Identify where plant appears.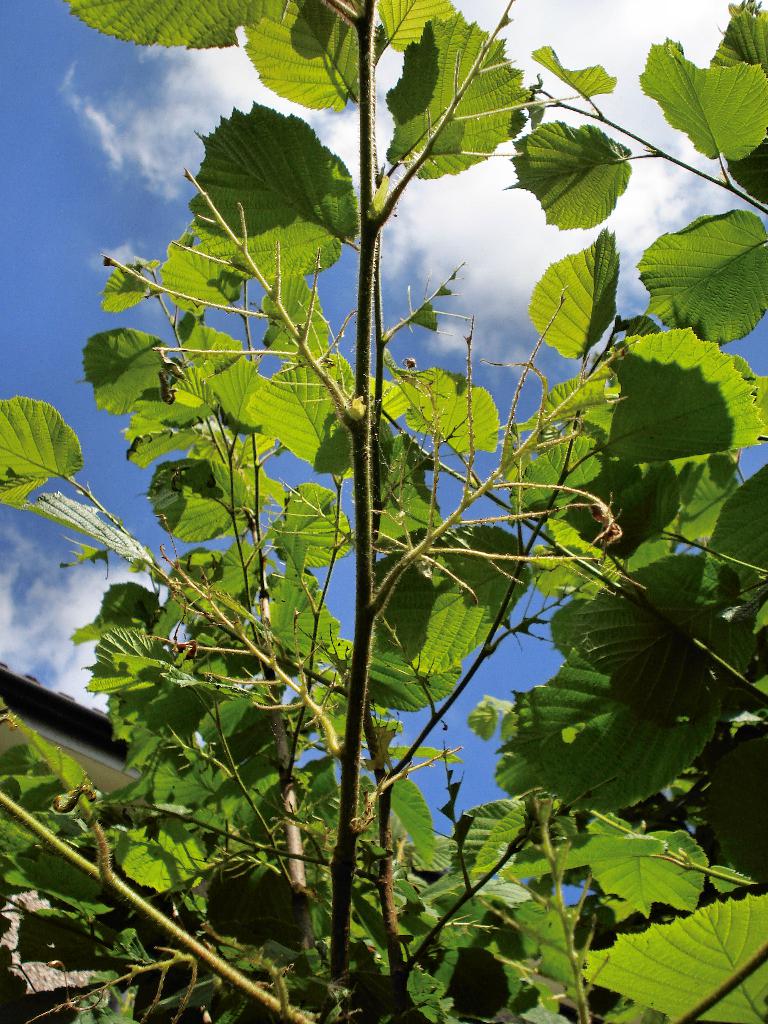
Appears at box=[0, 0, 767, 1023].
